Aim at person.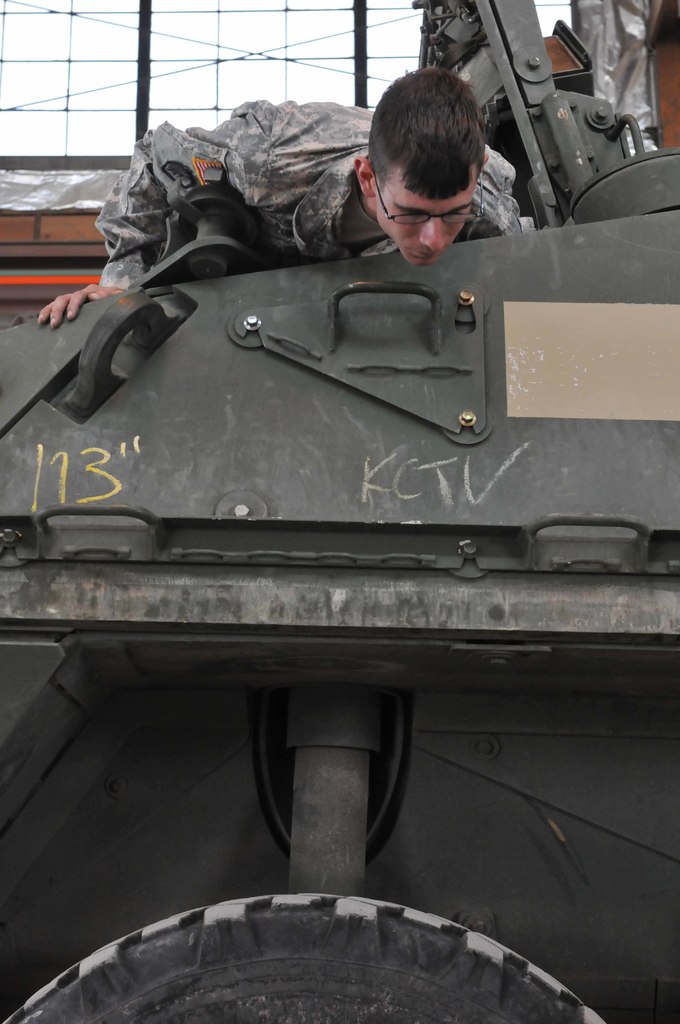
Aimed at [left=178, top=82, right=543, bottom=294].
